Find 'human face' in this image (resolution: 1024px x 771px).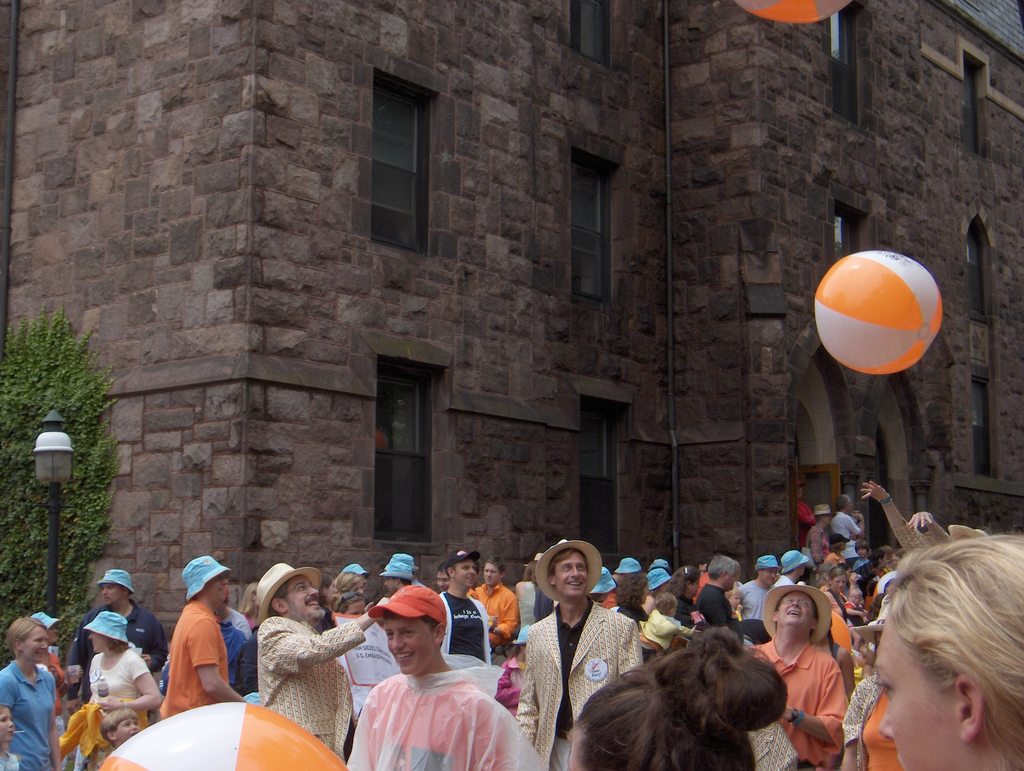
380,621,435,679.
